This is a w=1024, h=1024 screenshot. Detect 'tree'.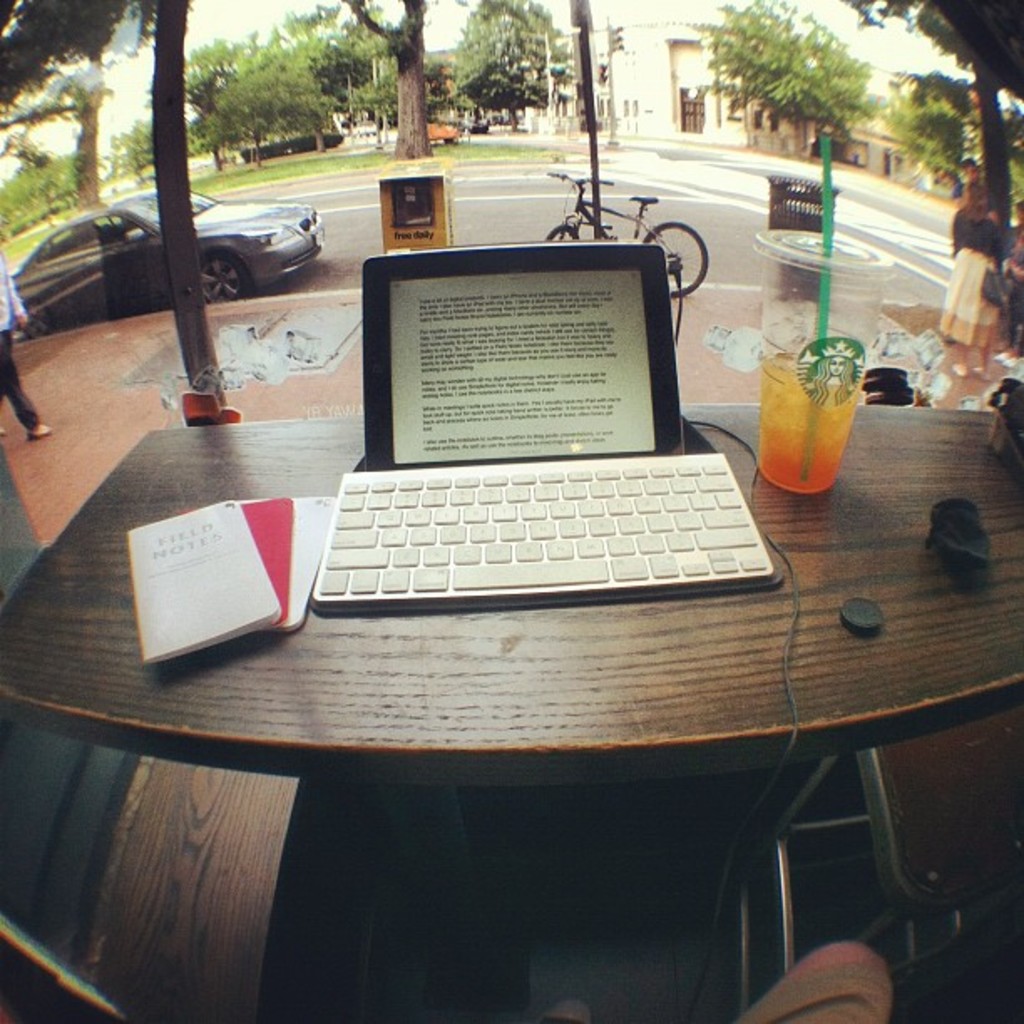
detection(0, 0, 211, 380).
